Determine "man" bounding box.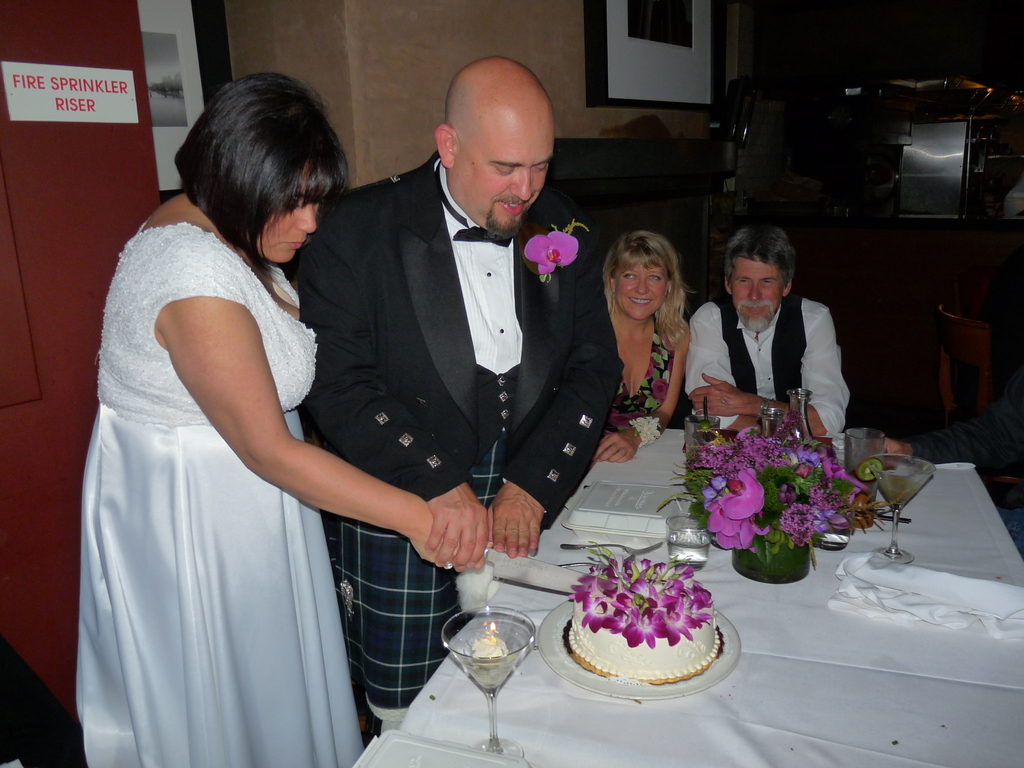
Determined: [x1=269, y1=79, x2=623, y2=639].
